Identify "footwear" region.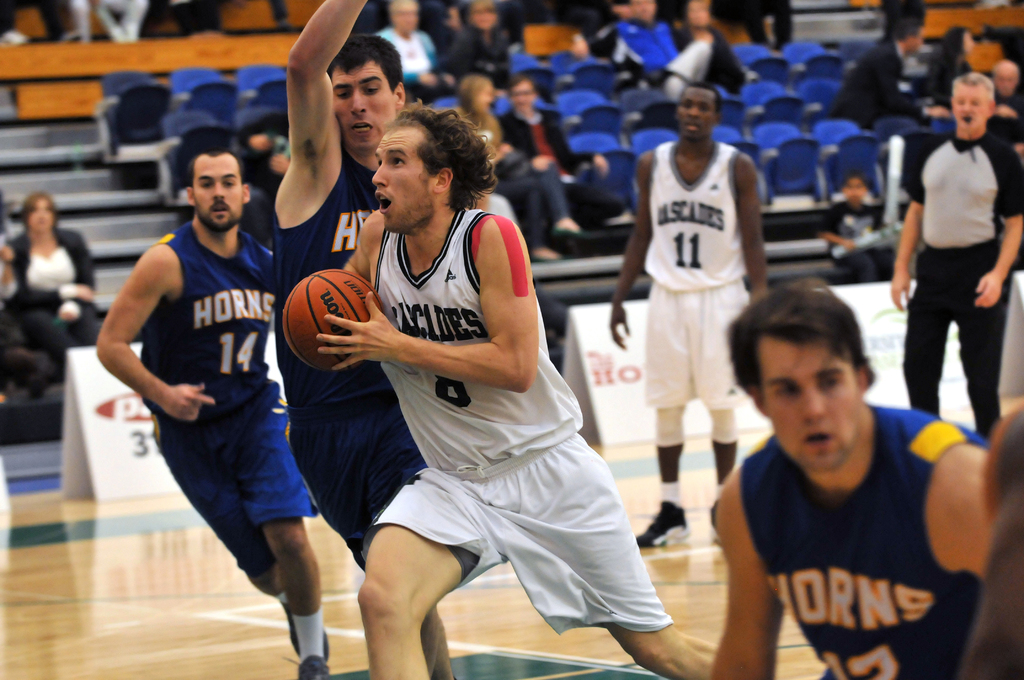
Region: 299 656 331 679.
